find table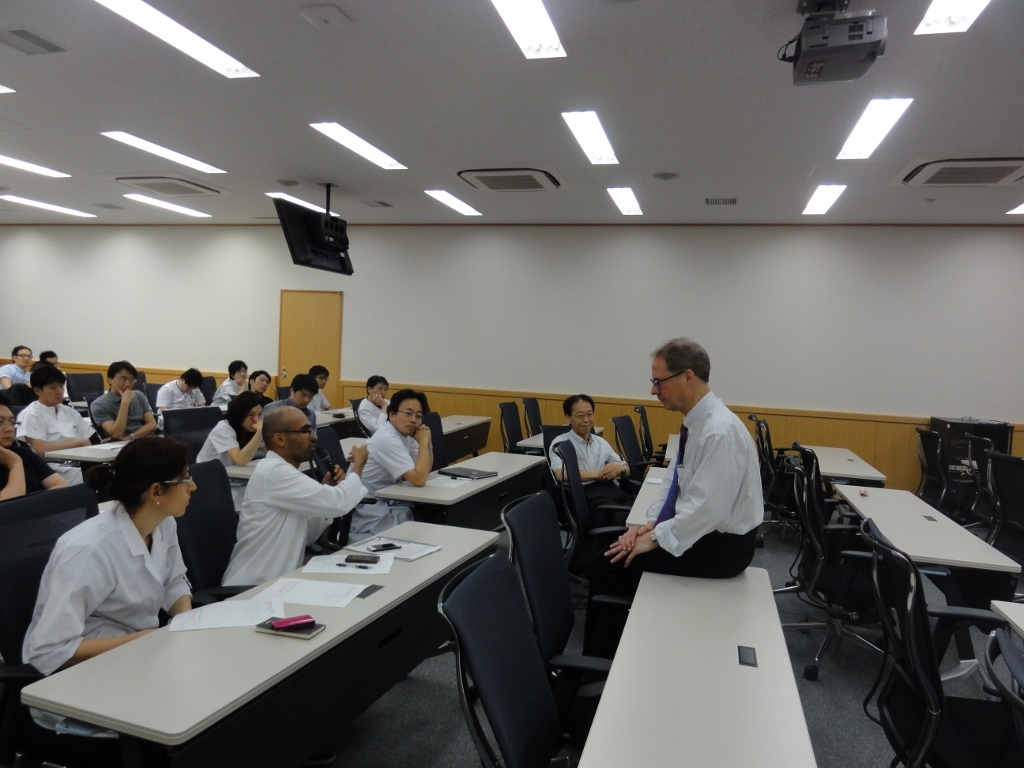
rect(793, 444, 891, 482)
